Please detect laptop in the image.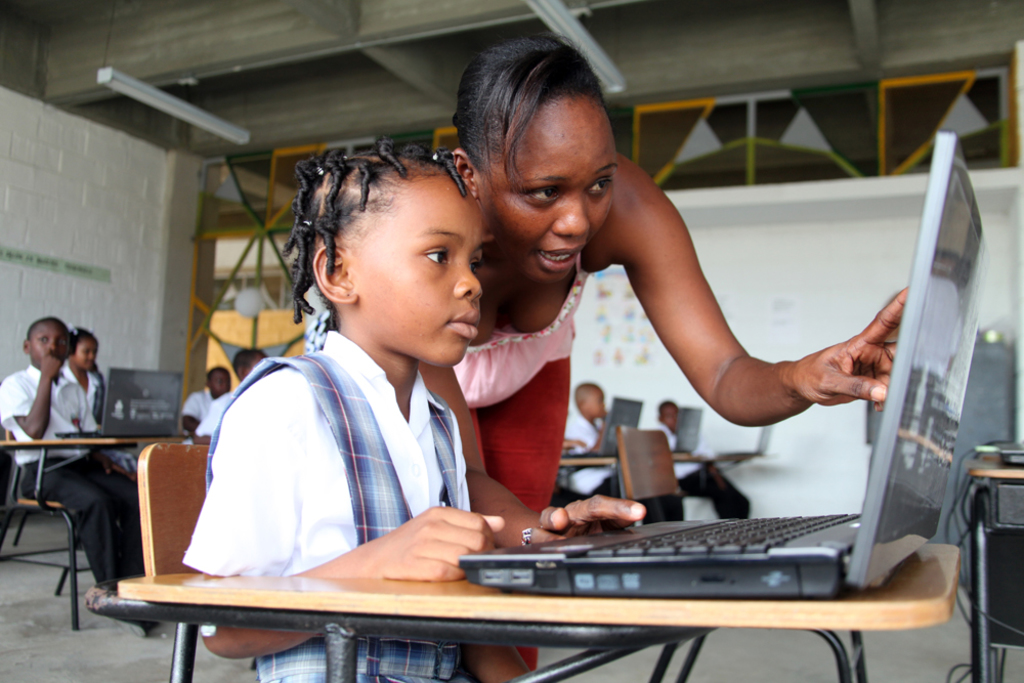
select_region(671, 410, 700, 451).
